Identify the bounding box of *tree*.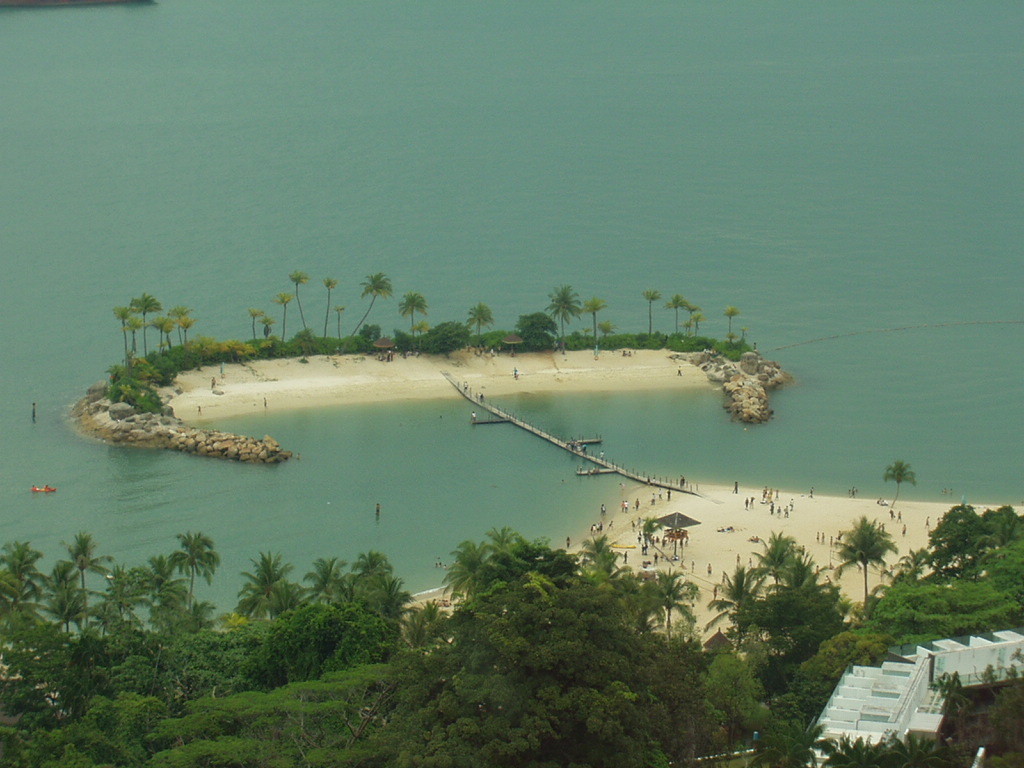
128,293,167,365.
